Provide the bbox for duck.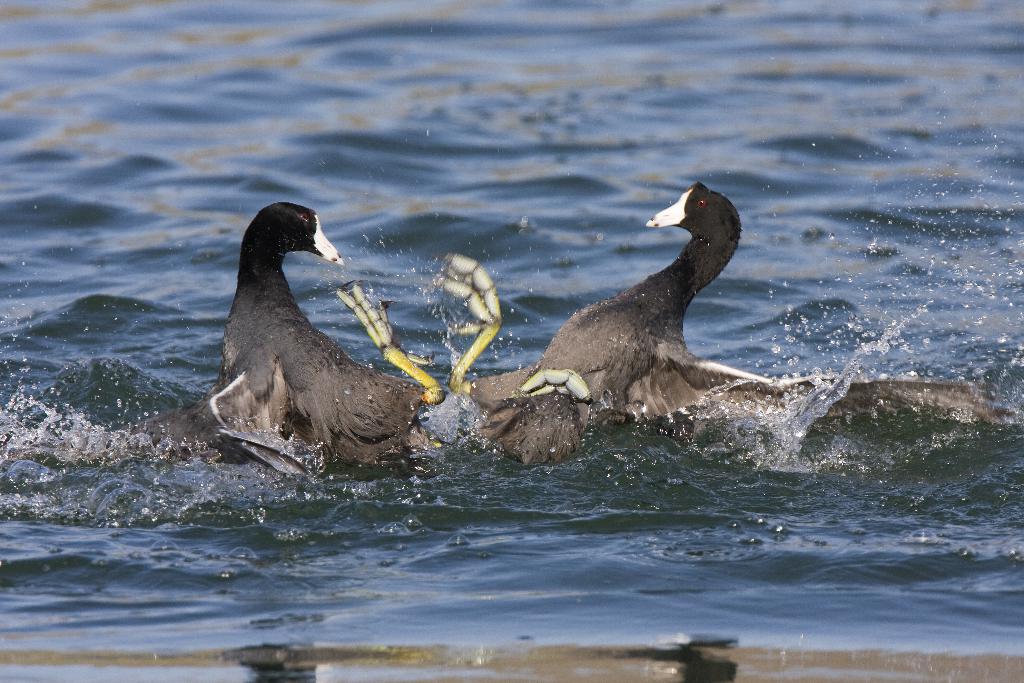
{"left": 538, "top": 184, "right": 1014, "bottom": 447}.
